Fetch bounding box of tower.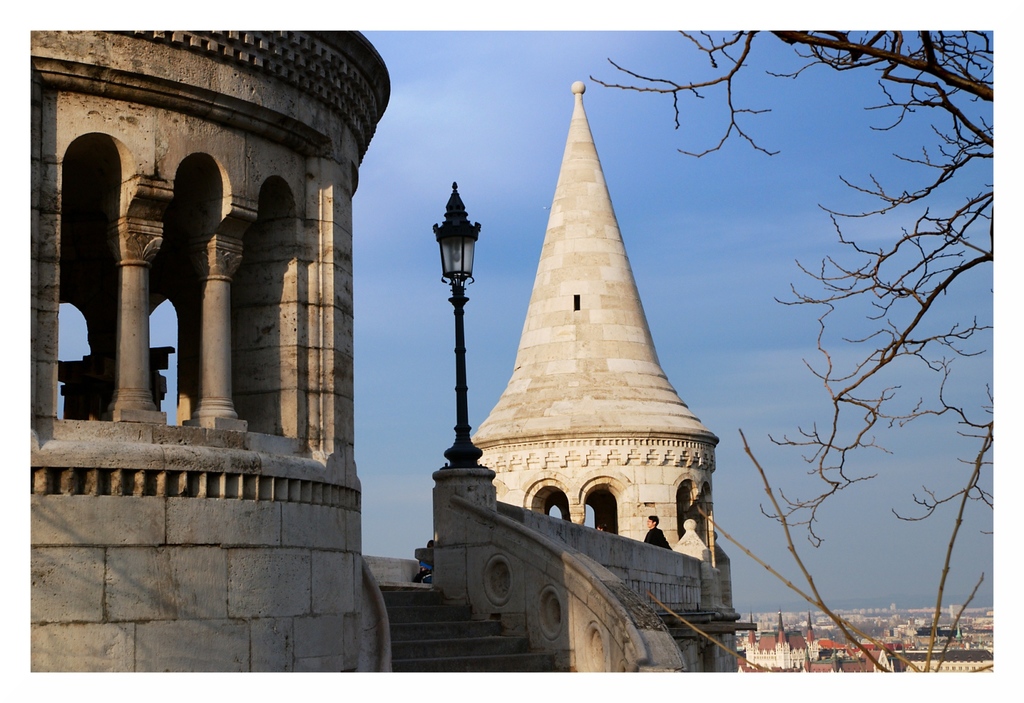
Bbox: detection(436, 28, 733, 600).
